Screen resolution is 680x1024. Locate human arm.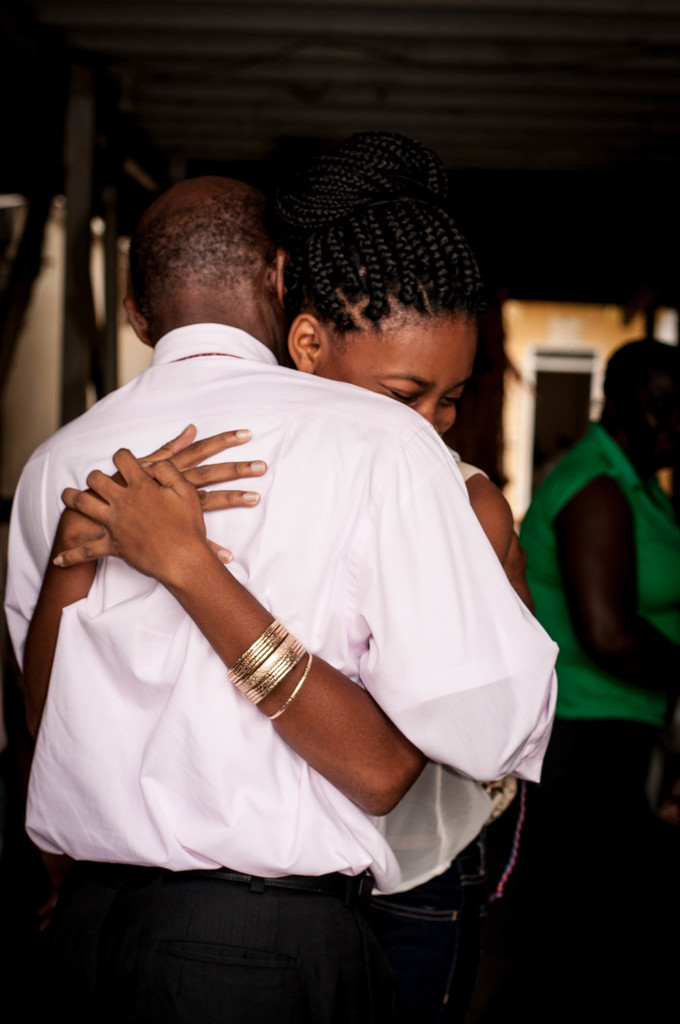
<bbox>6, 404, 252, 696</bbox>.
